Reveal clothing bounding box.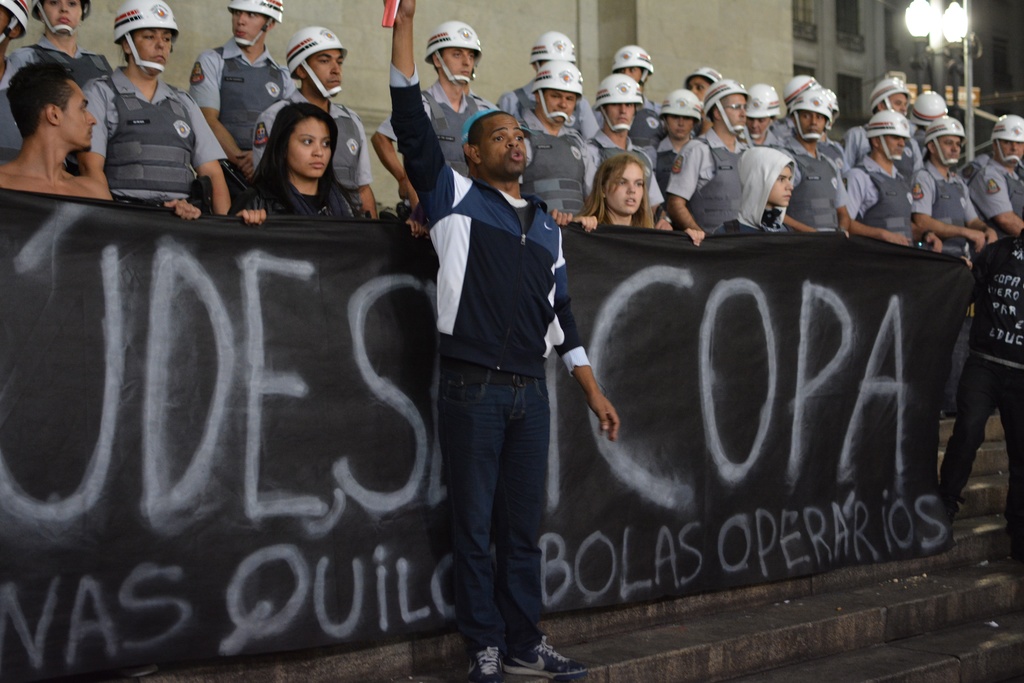
Revealed: 936,233,1023,522.
